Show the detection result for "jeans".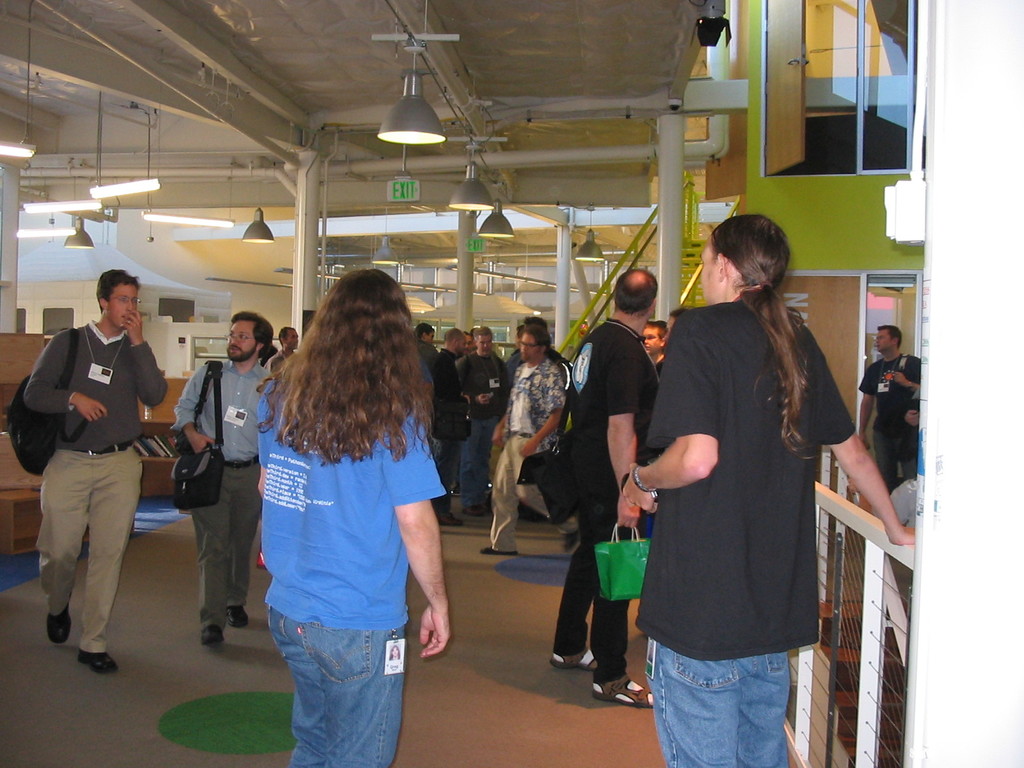
258, 608, 412, 767.
